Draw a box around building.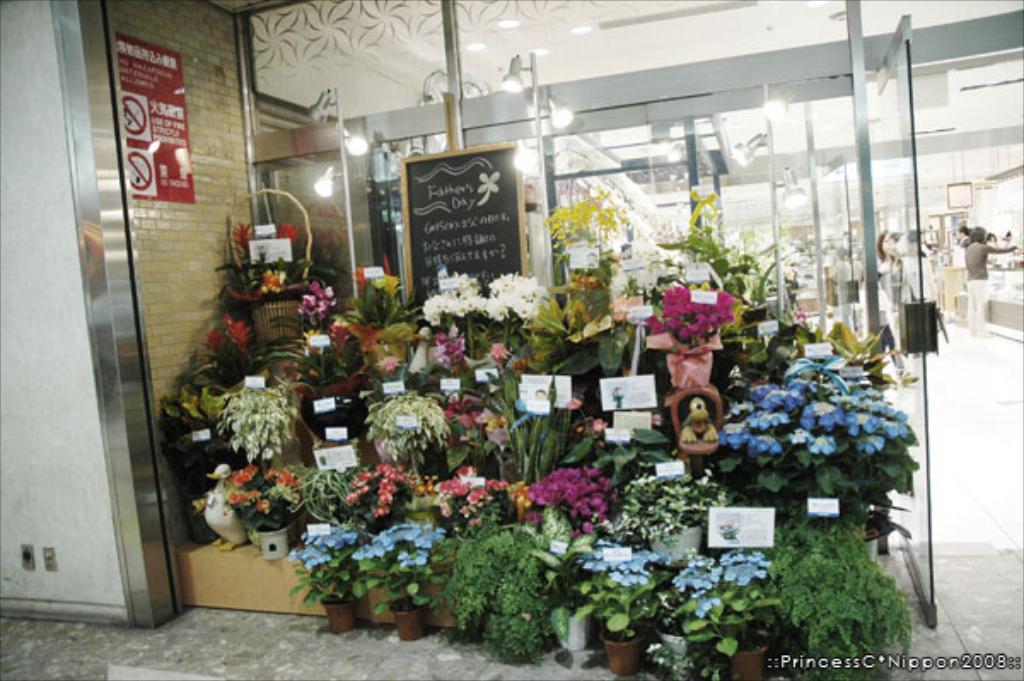
[x1=0, y1=0, x2=1022, y2=679].
